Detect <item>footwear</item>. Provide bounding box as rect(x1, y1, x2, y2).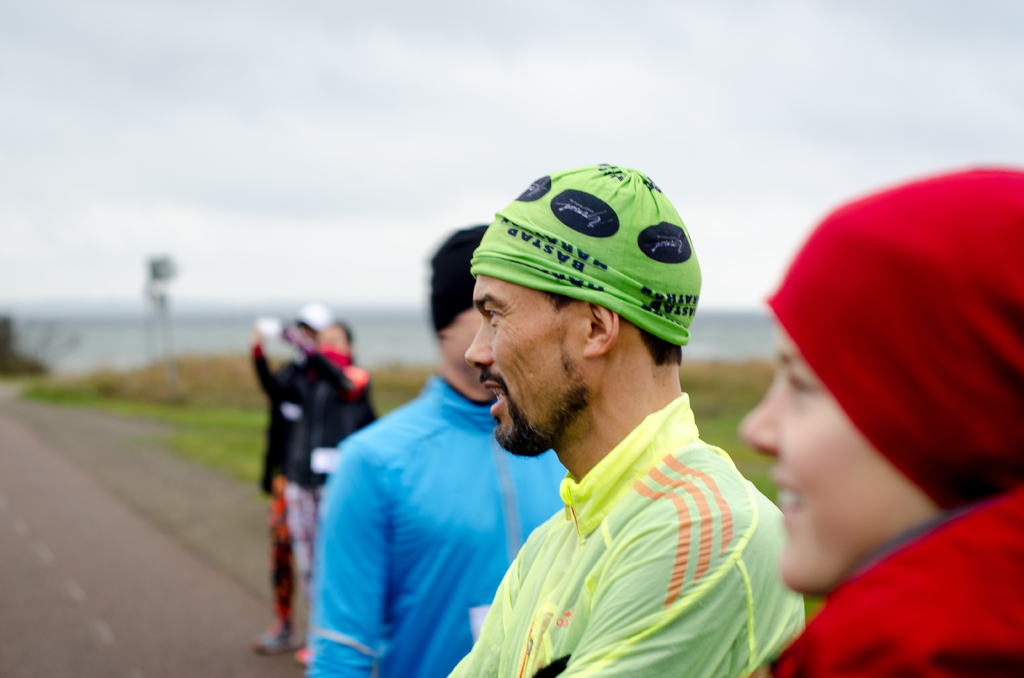
rect(244, 633, 275, 643).
